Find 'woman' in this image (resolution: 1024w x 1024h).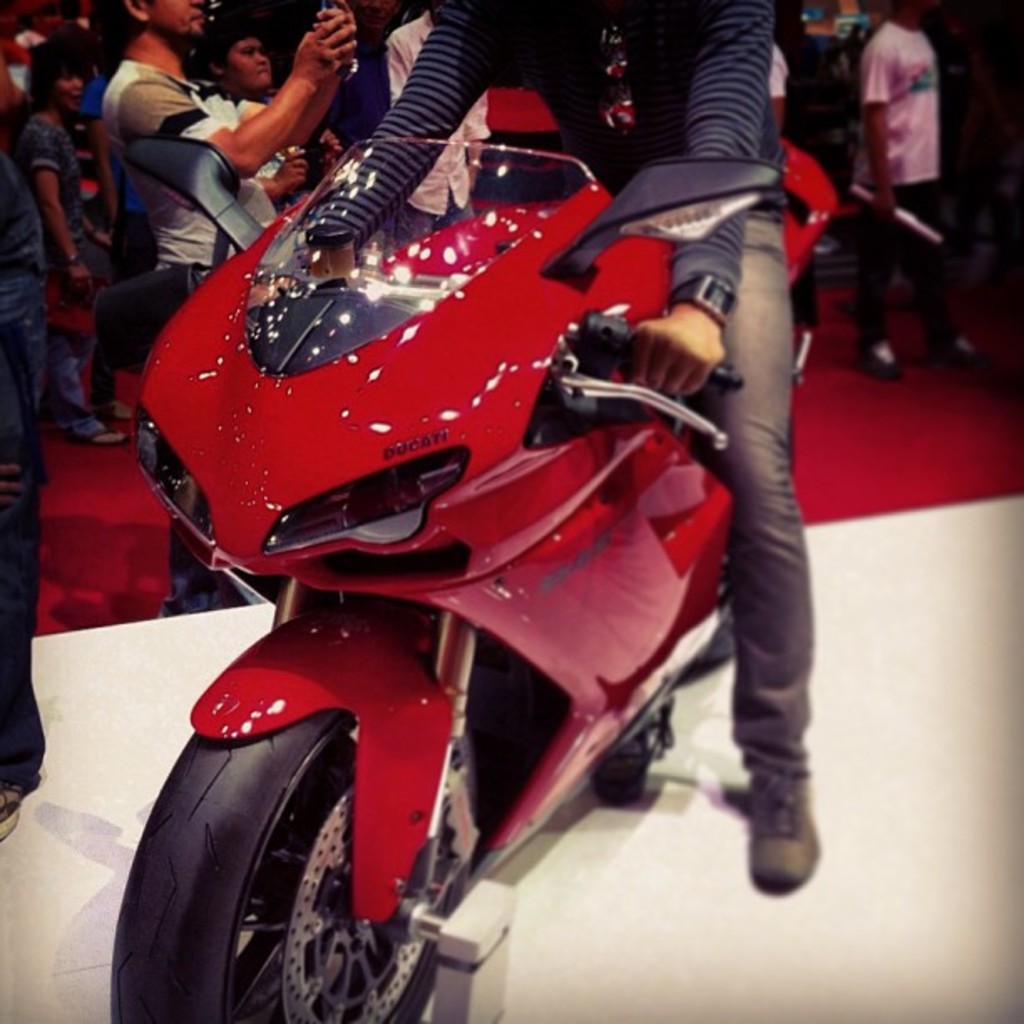
region(17, 44, 127, 455).
